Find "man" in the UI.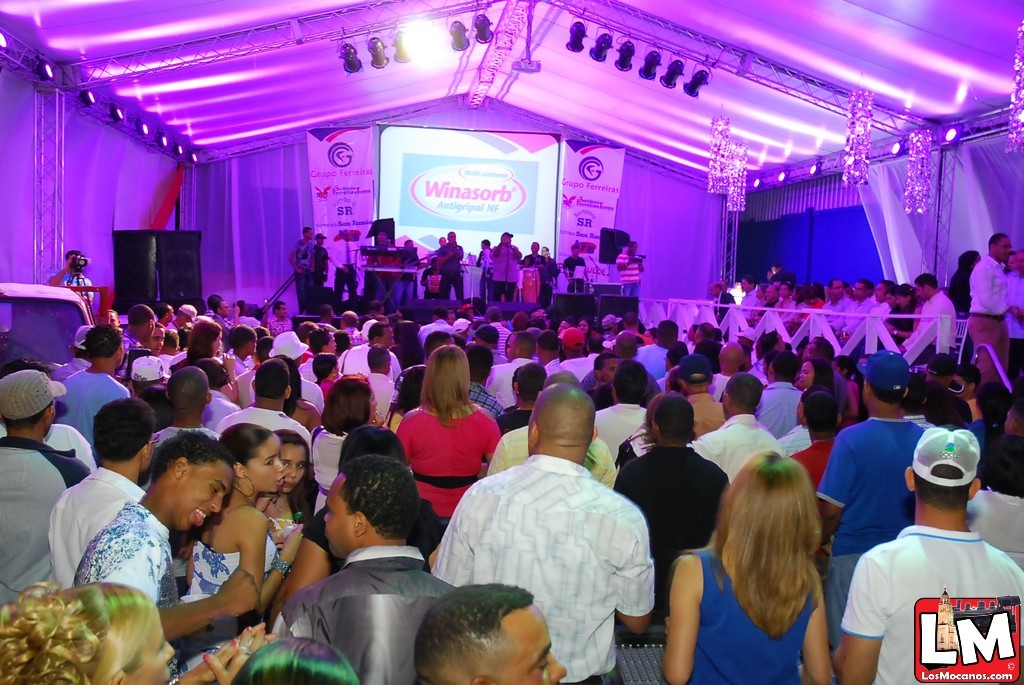
UI element at detection(670, 348, 730, 442).
